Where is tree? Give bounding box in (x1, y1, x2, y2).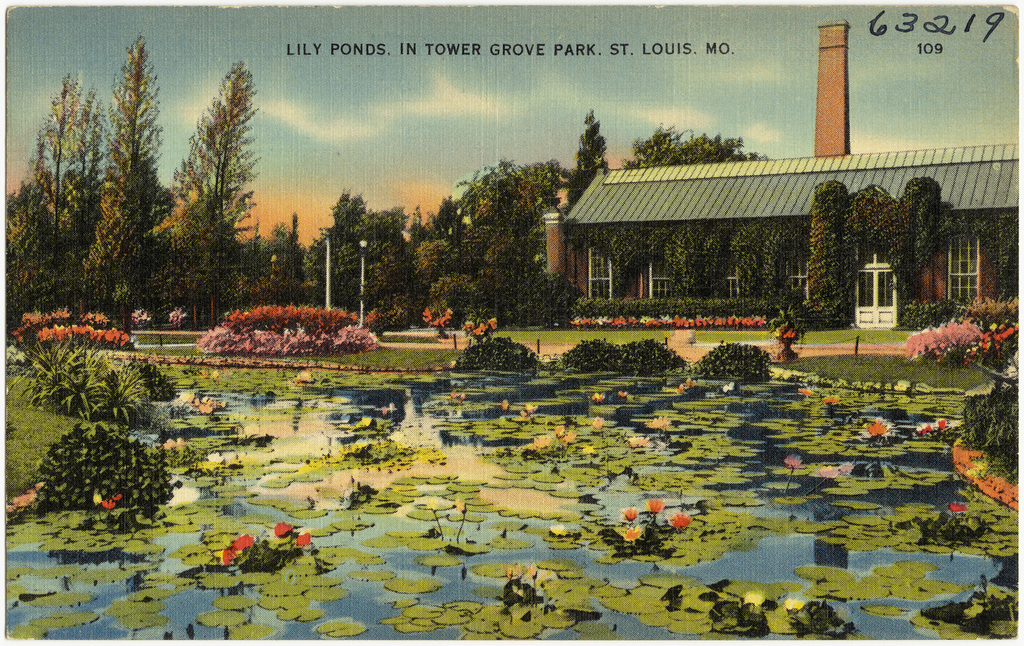
(631, 117, 771, 171).
